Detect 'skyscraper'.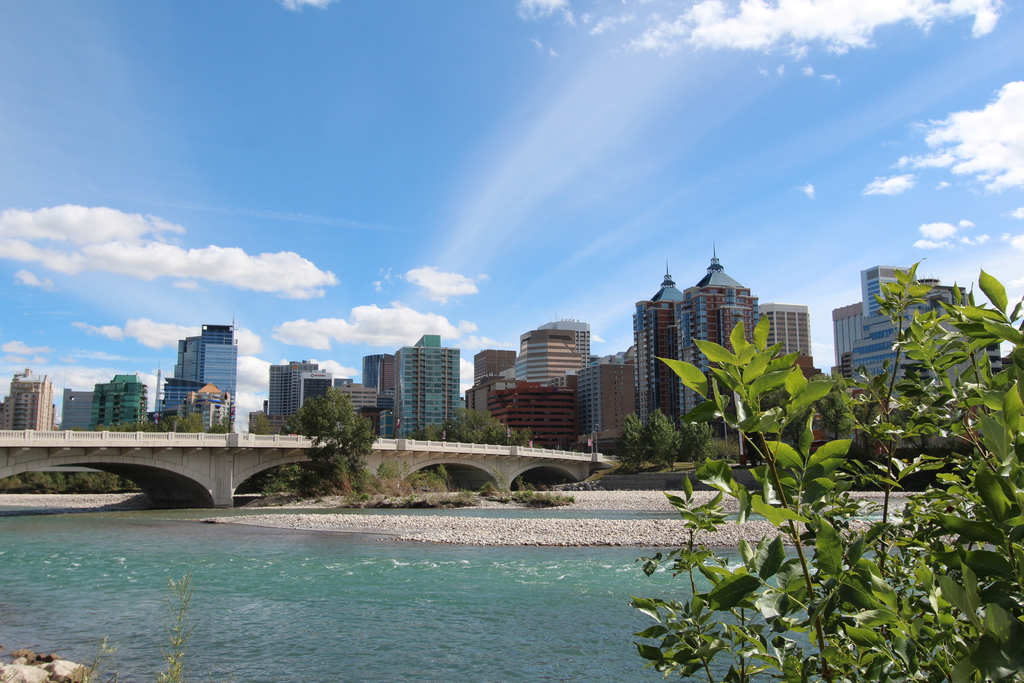
Detected at box(360, 352, 395, 391).
